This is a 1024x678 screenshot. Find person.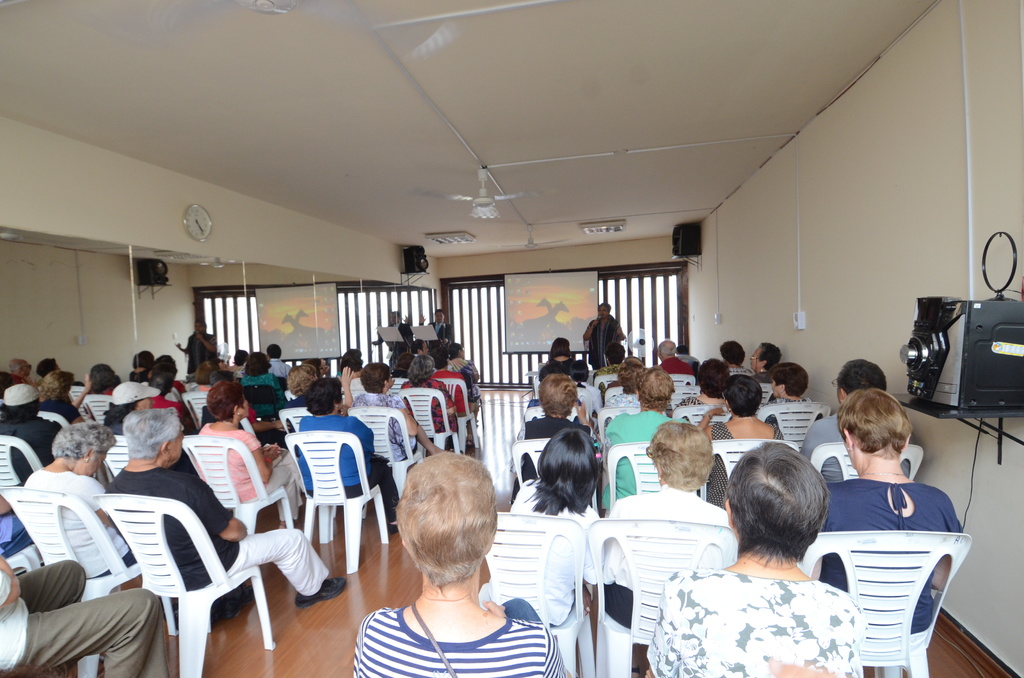
Bounding box: crop(294, 379, 397, 538).
